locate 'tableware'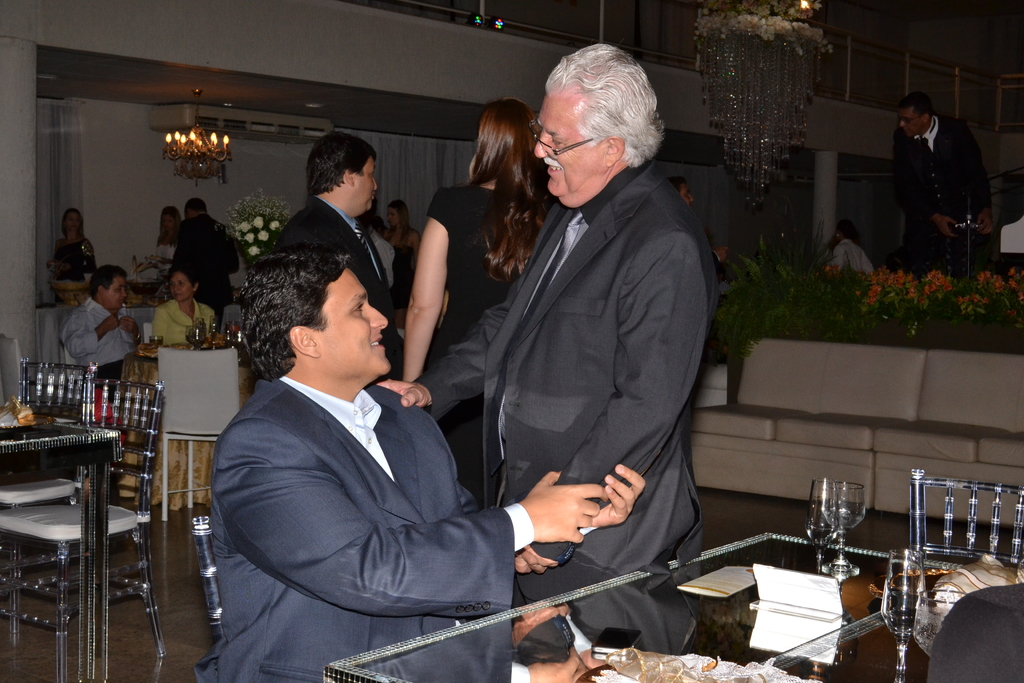
[222,323,232,344]
